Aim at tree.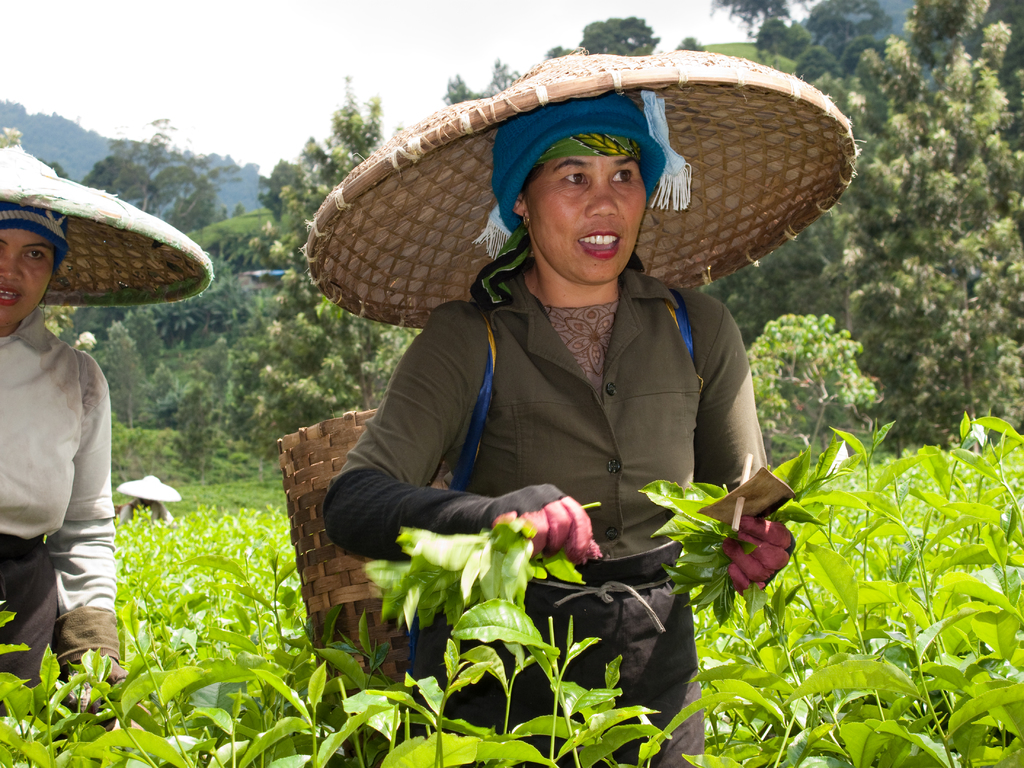
Aimed at rect(836, 0, 1023, 451).
